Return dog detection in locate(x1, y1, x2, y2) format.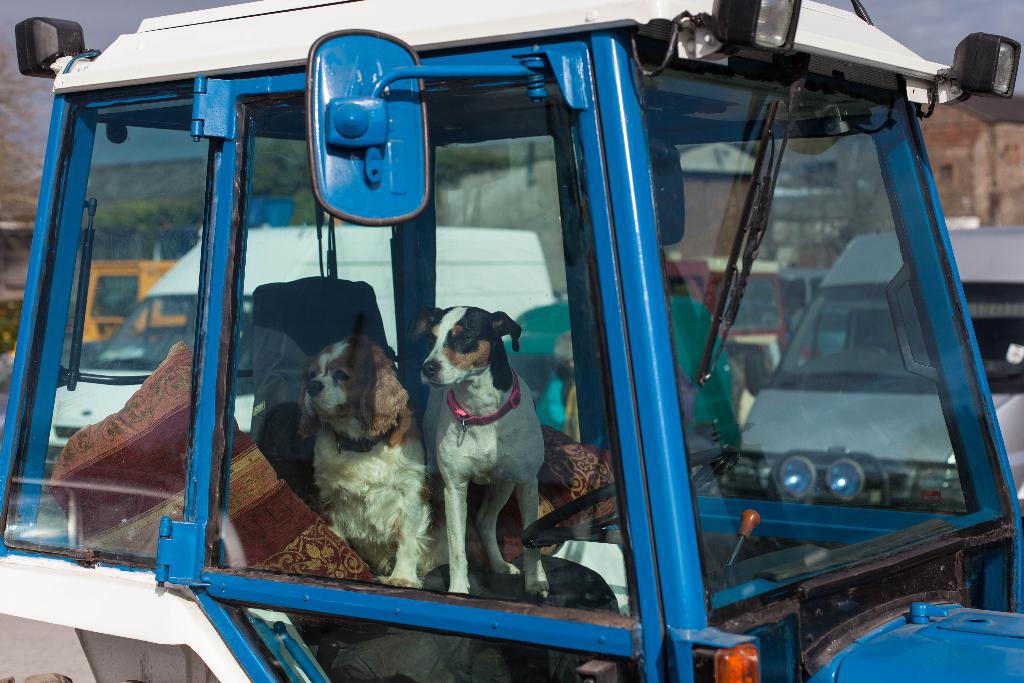
locate(294, 334, 442, 584).
